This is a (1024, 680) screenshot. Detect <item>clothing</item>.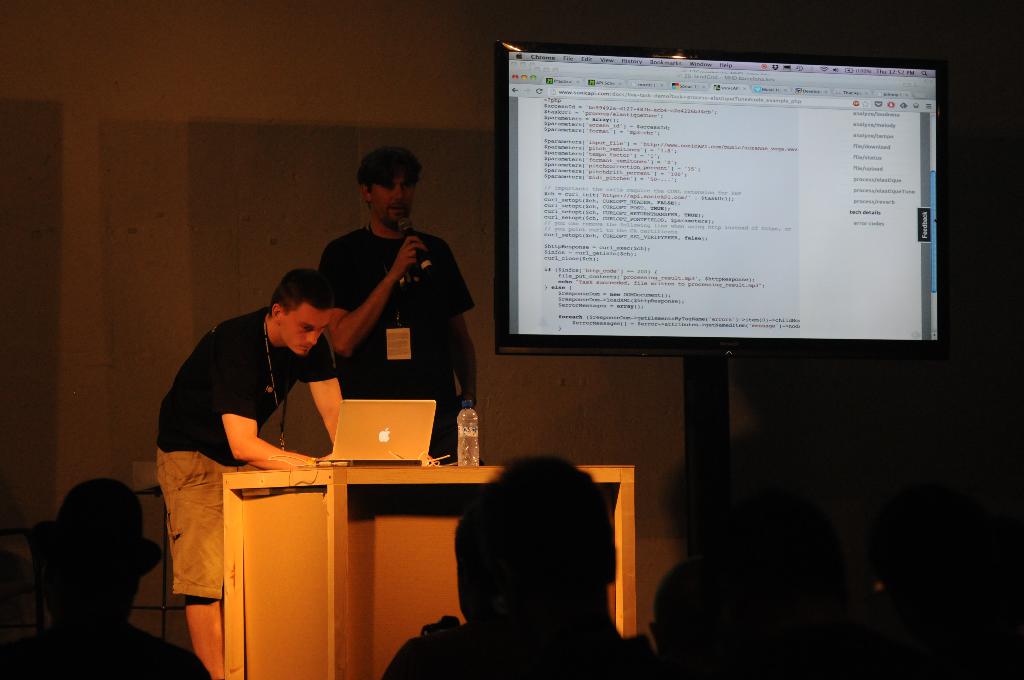
Rect(305, 182, 463, 426).
